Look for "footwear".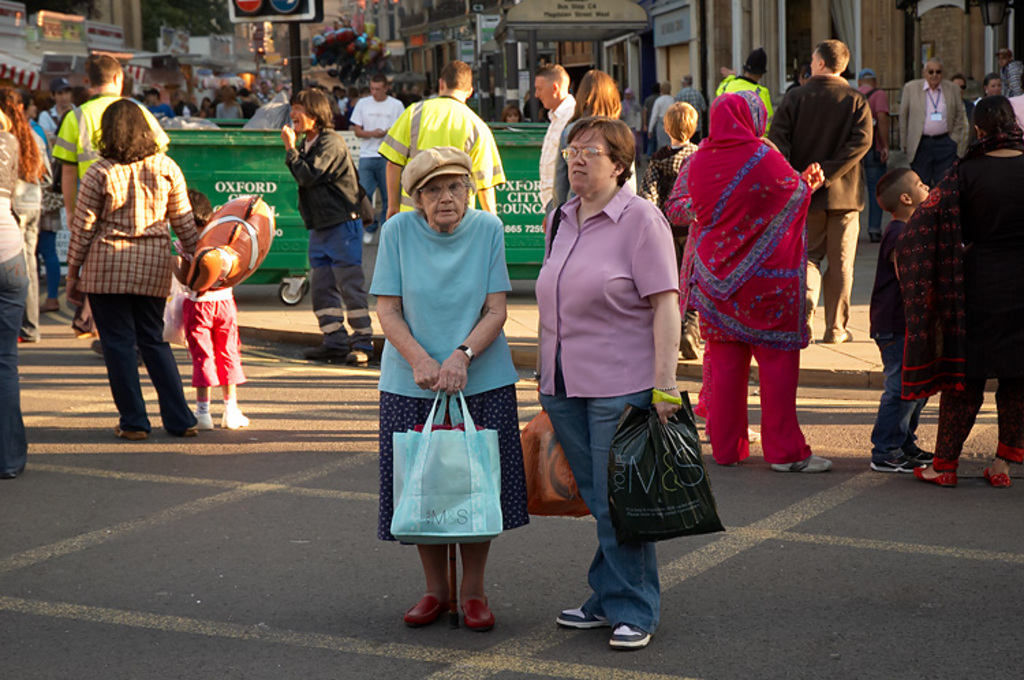
Found: (767, 456, 836, 478).
